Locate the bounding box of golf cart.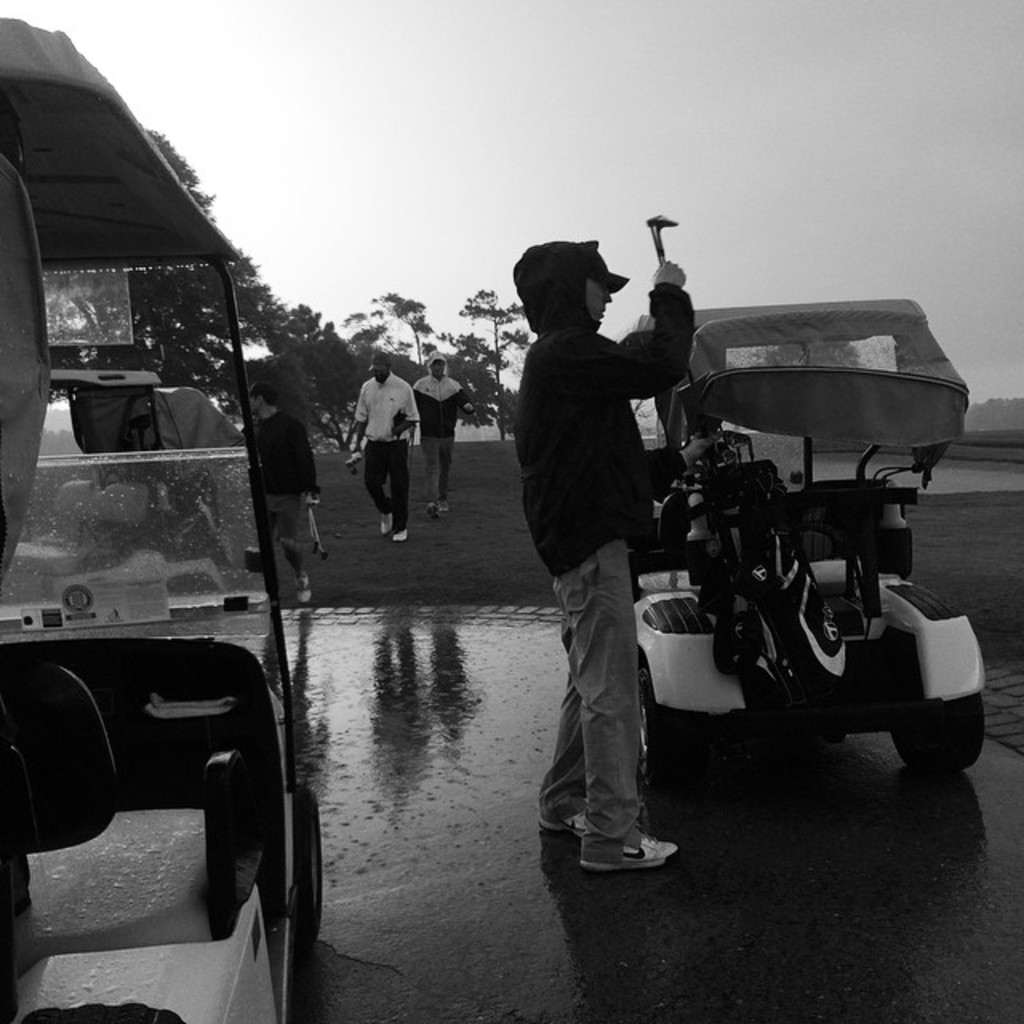
Bounding box: x1=0, y1=382, x2=250, y2=602.
